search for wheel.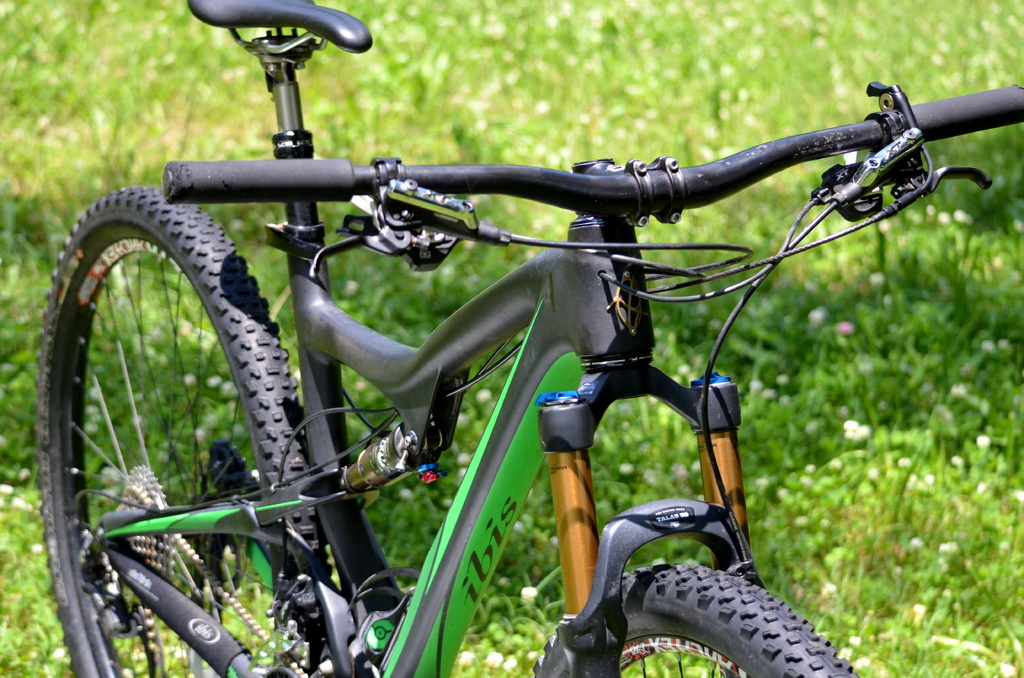
Found at (left=36, top=187, right=335, bottom=677).
